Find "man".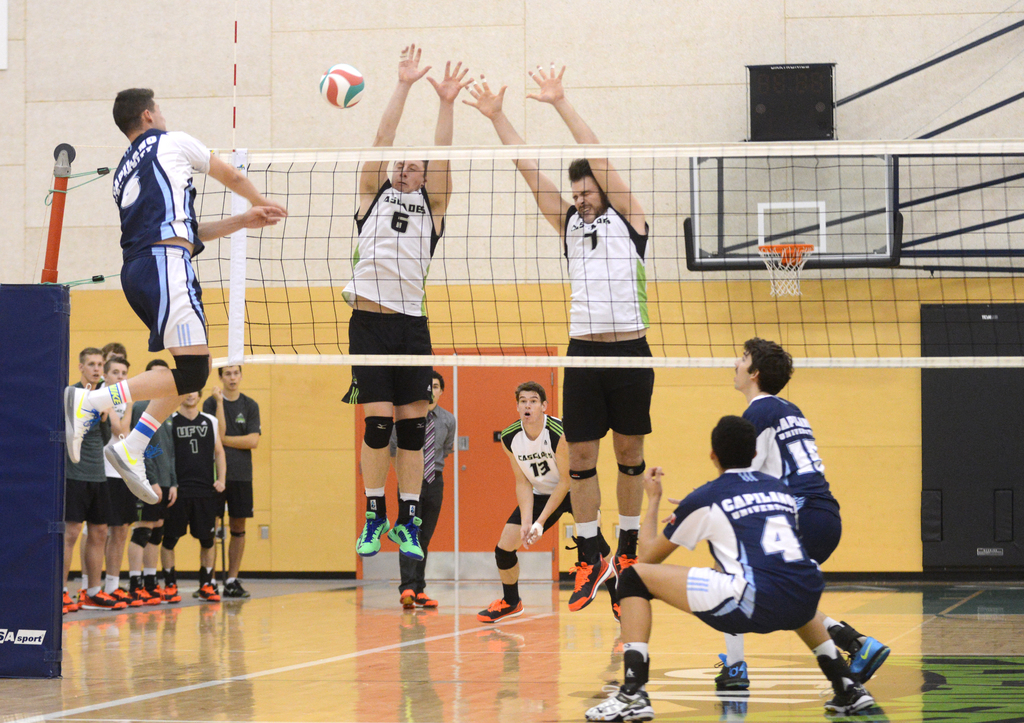
87/108/276/489.
